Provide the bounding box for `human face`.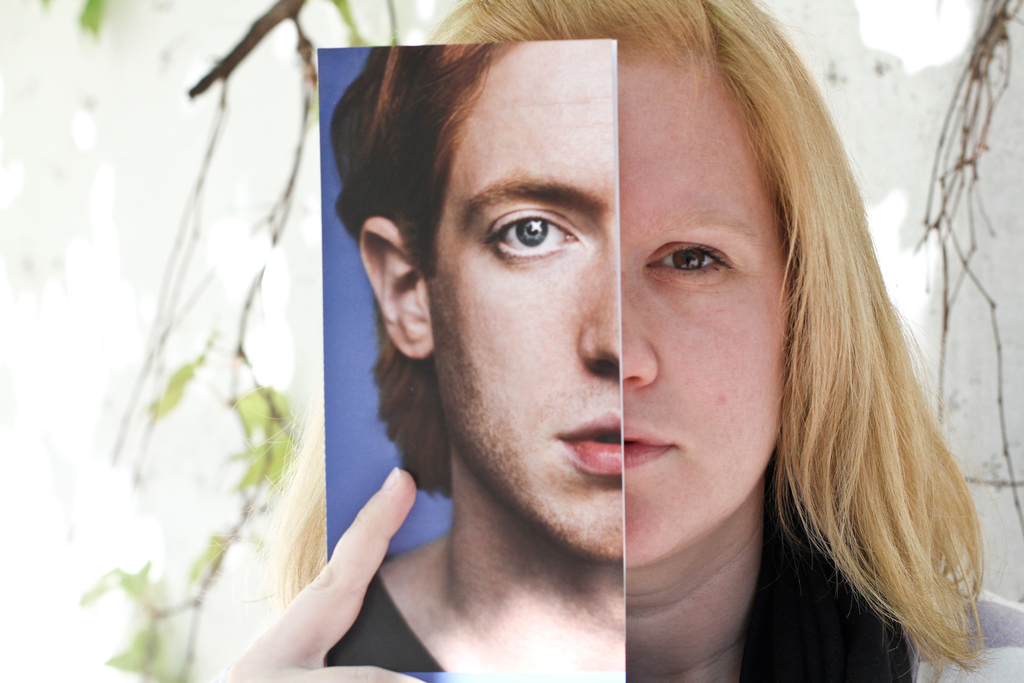
bbox(428, 39, 621, 563).
